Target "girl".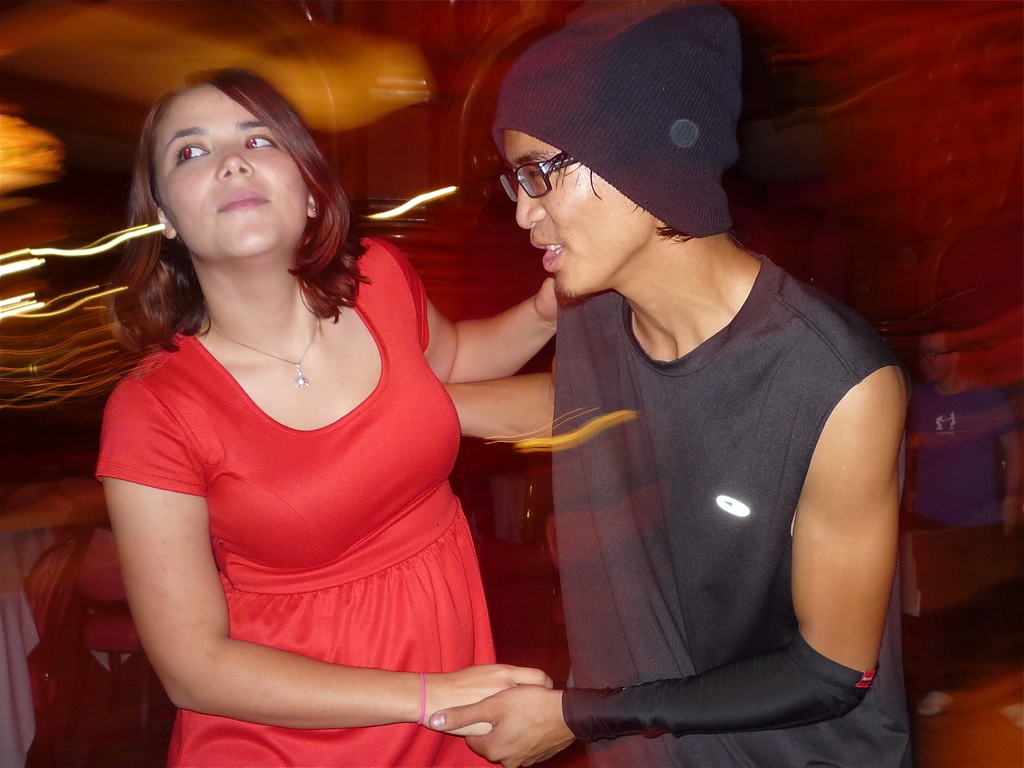
Target region: 88 59 555 767.
